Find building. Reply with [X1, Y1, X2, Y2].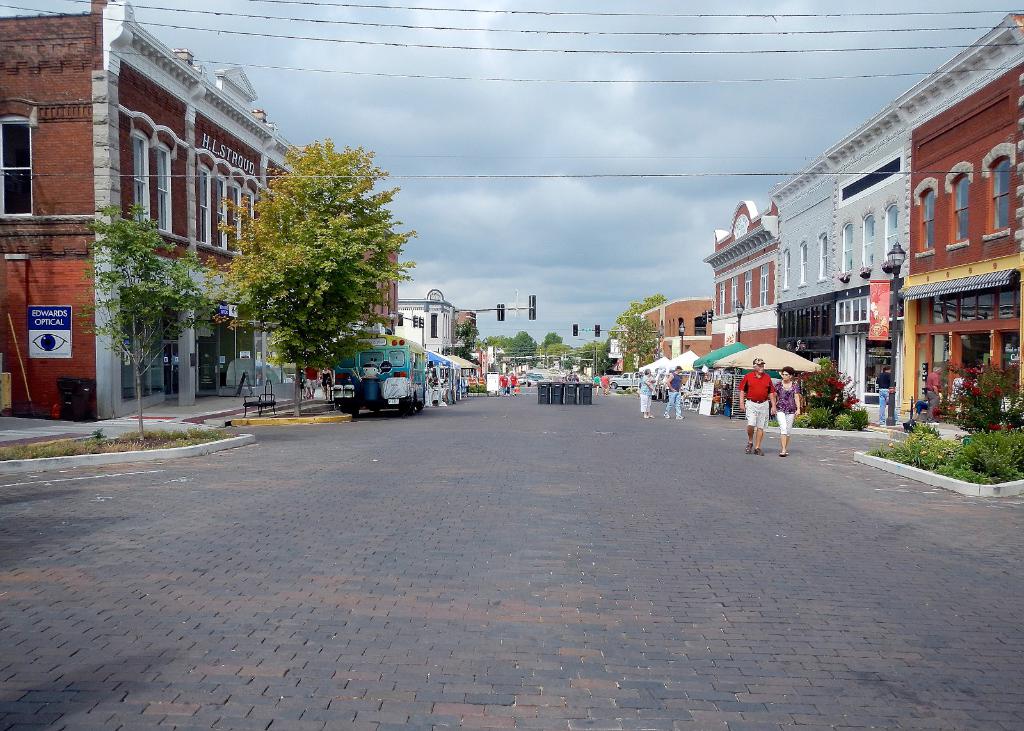
[894, 14, 1023, 415].
